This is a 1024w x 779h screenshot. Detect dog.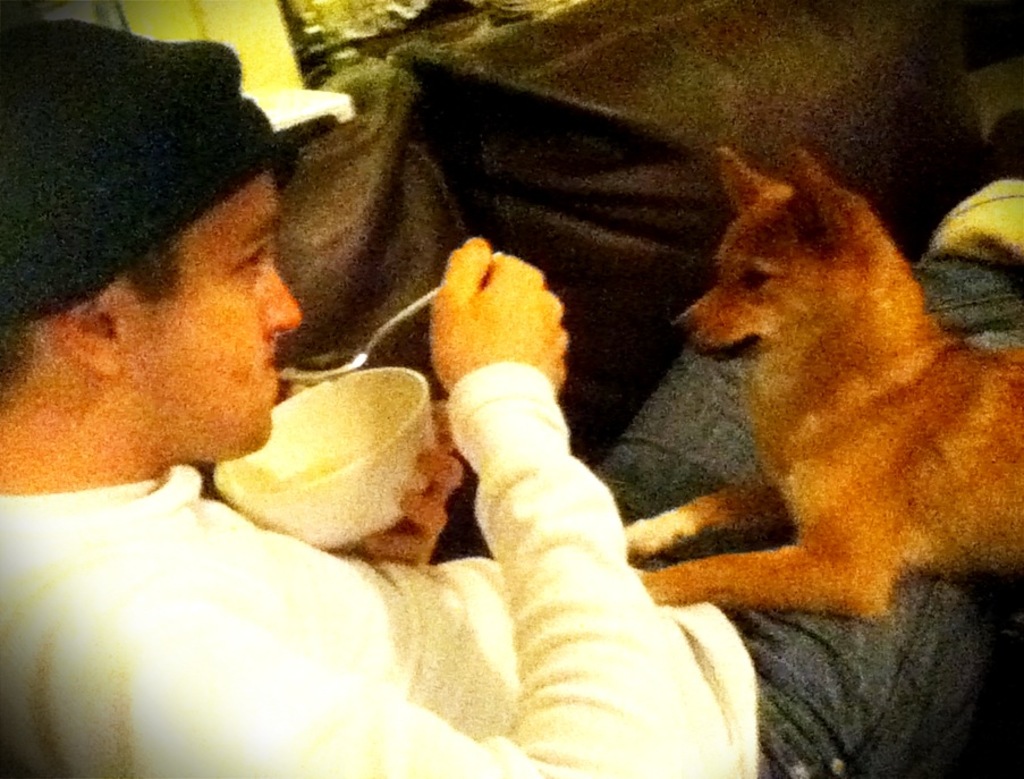
box(626, 145, 1023, 625).
